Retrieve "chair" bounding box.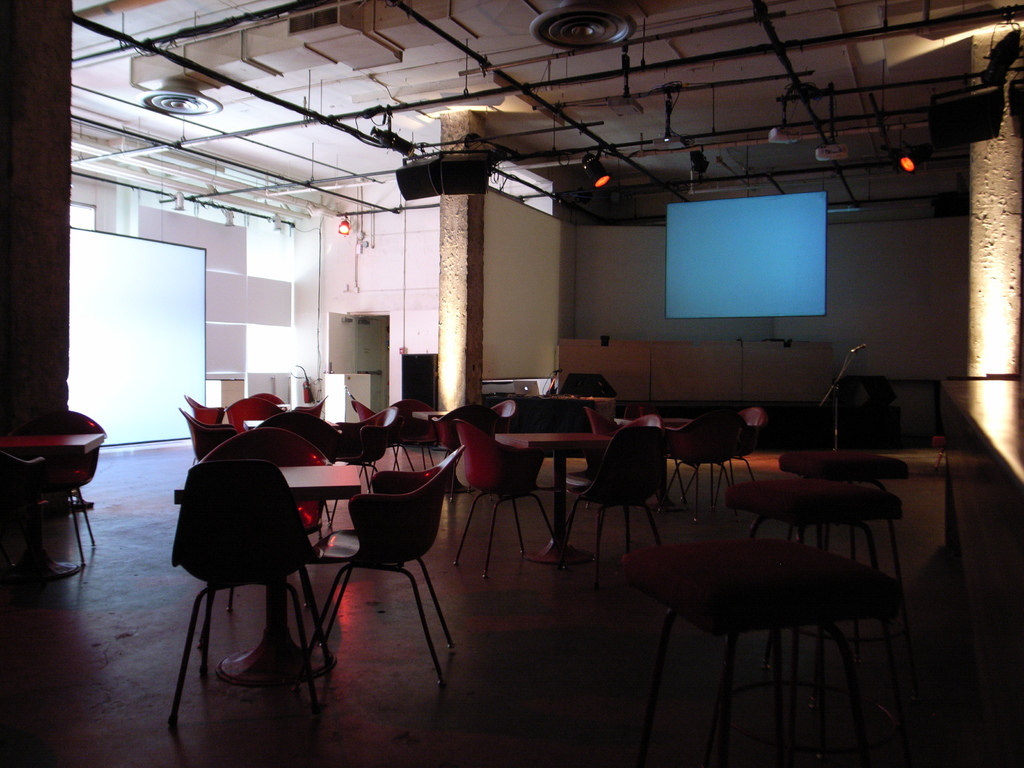
Bounding box: 175,403,236,458.
